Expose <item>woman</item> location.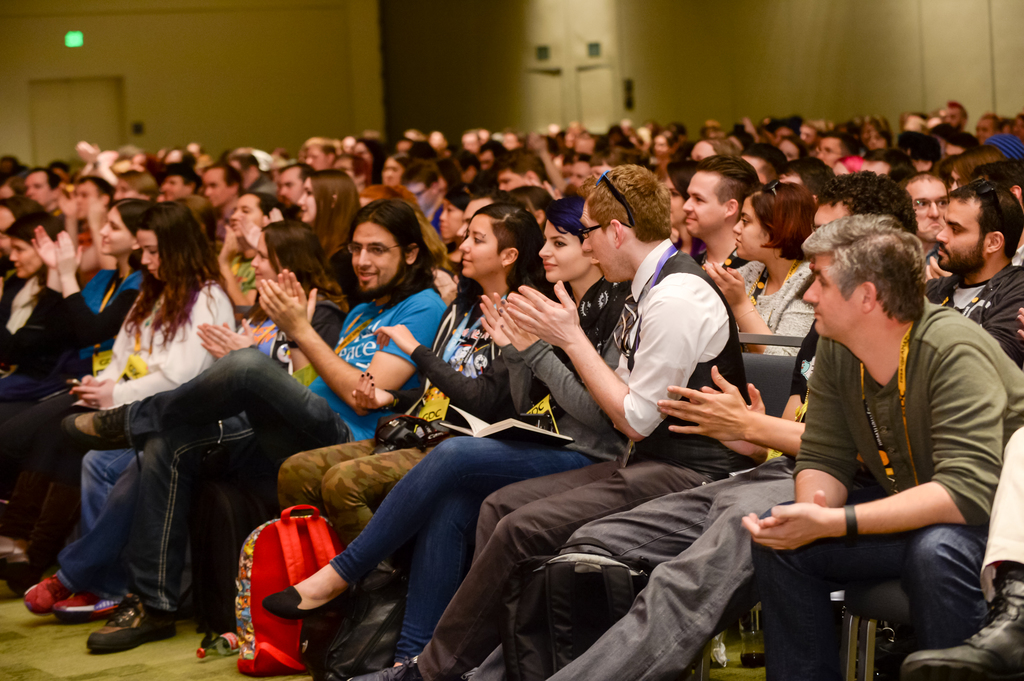
Exposed at BBox(0, 194, 235, 593).
